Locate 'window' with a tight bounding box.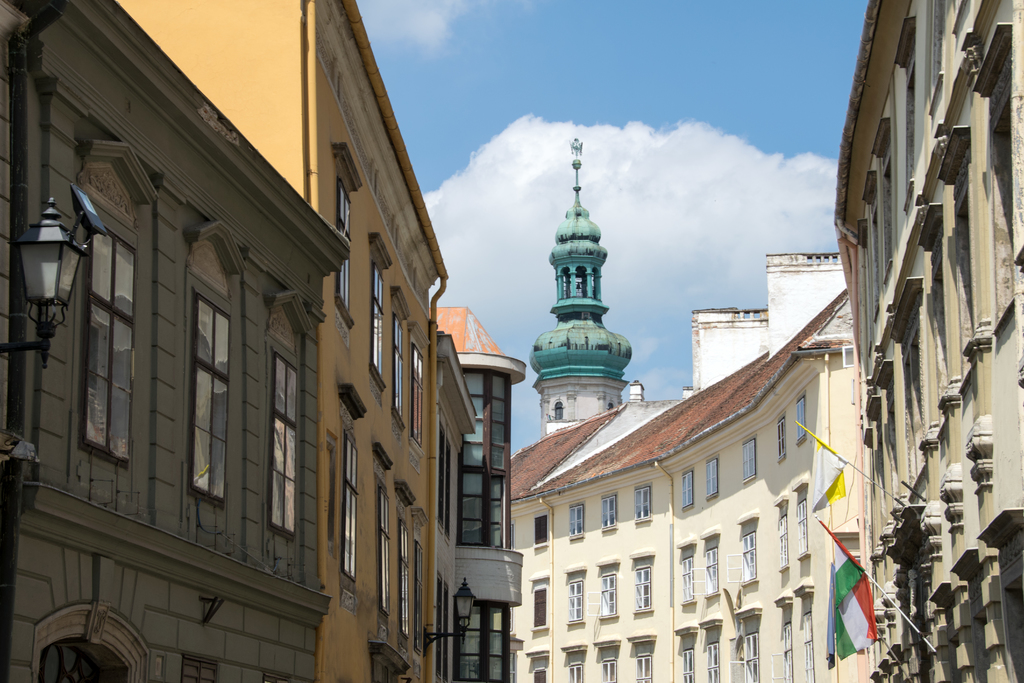
region(566, 508, 582, 538).
